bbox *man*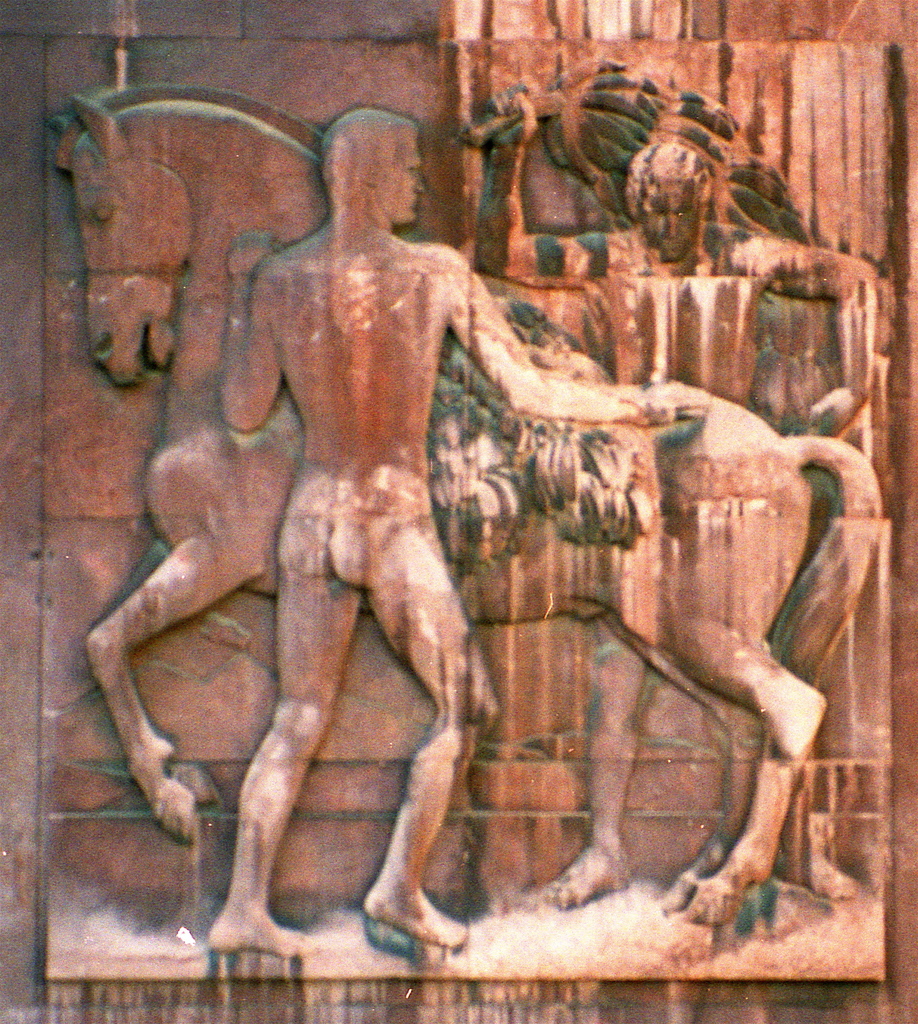
[467,83,885,917]
